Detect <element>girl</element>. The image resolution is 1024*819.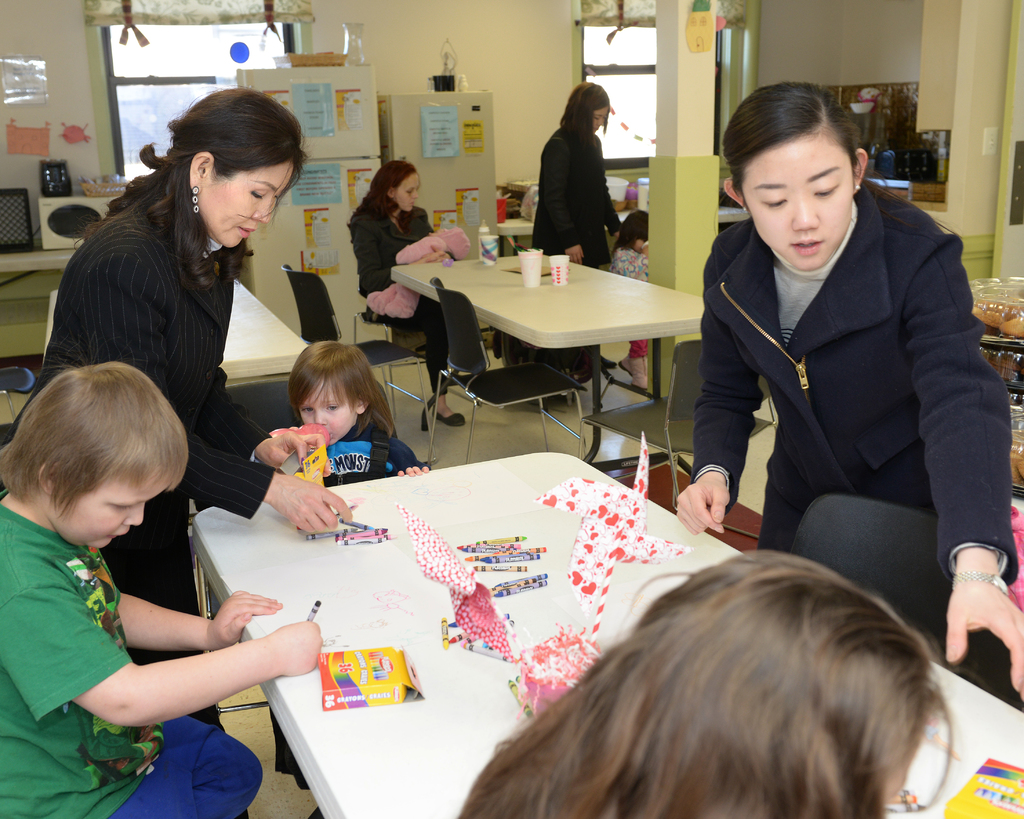
[left=12, top=90, right=355, bottom=731].
